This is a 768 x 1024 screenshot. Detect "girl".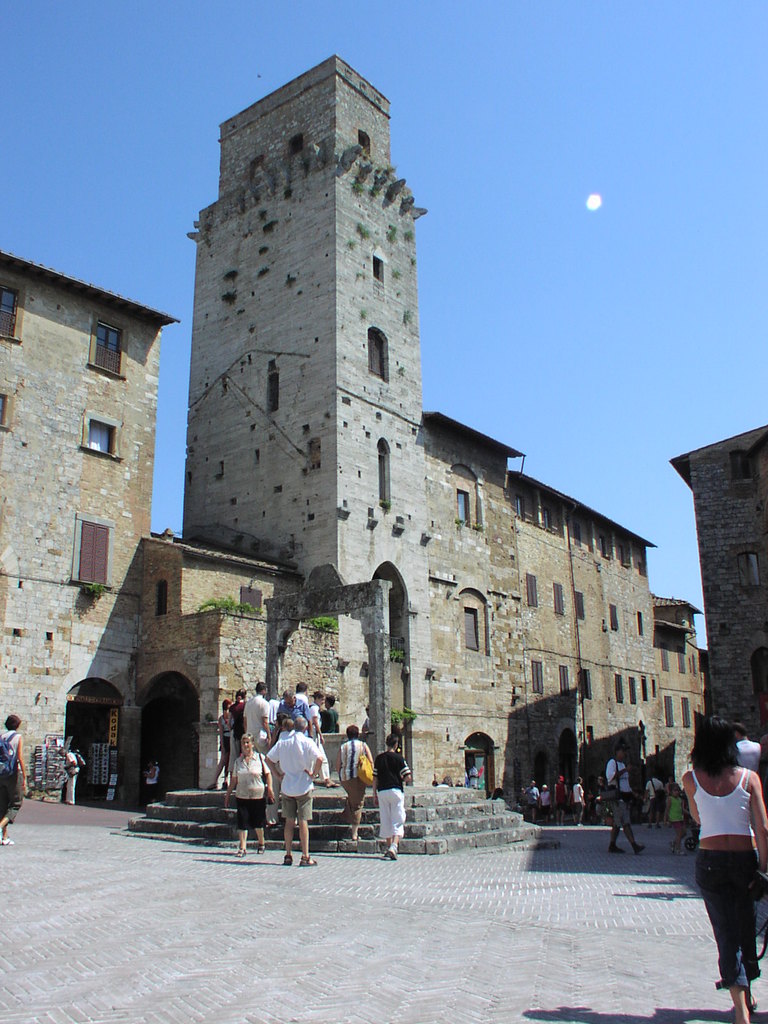
region(223, 726, 278, 852).
